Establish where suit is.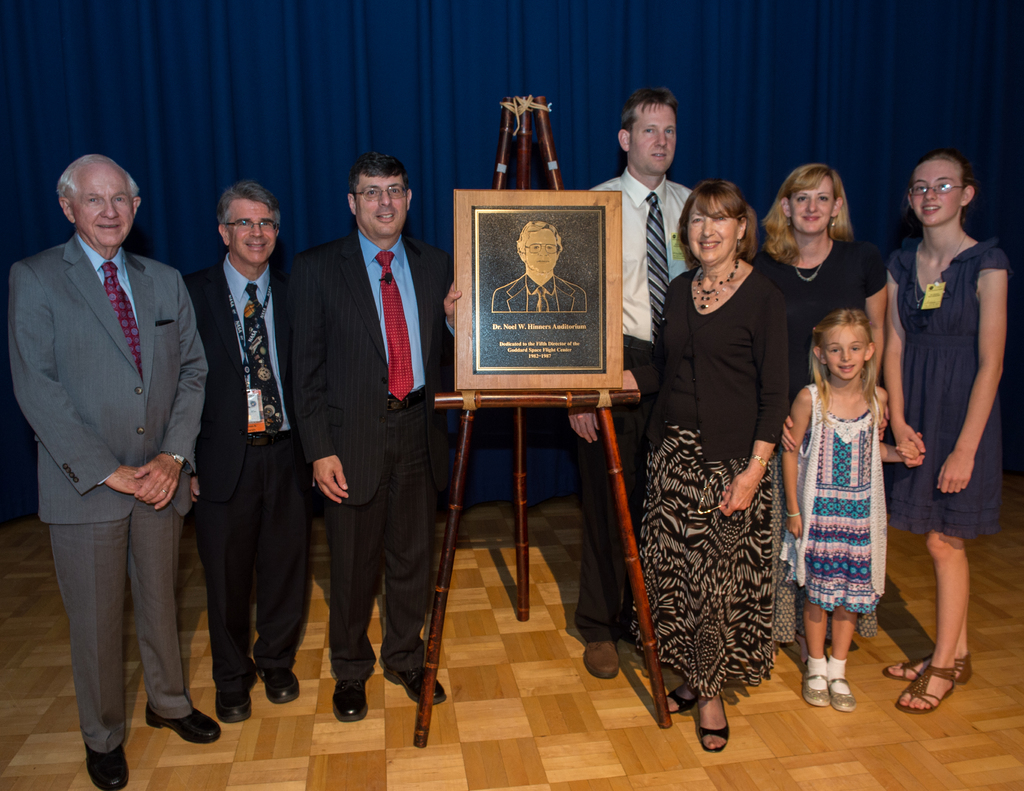
Established at BBox(285, 228, 458, 677).
